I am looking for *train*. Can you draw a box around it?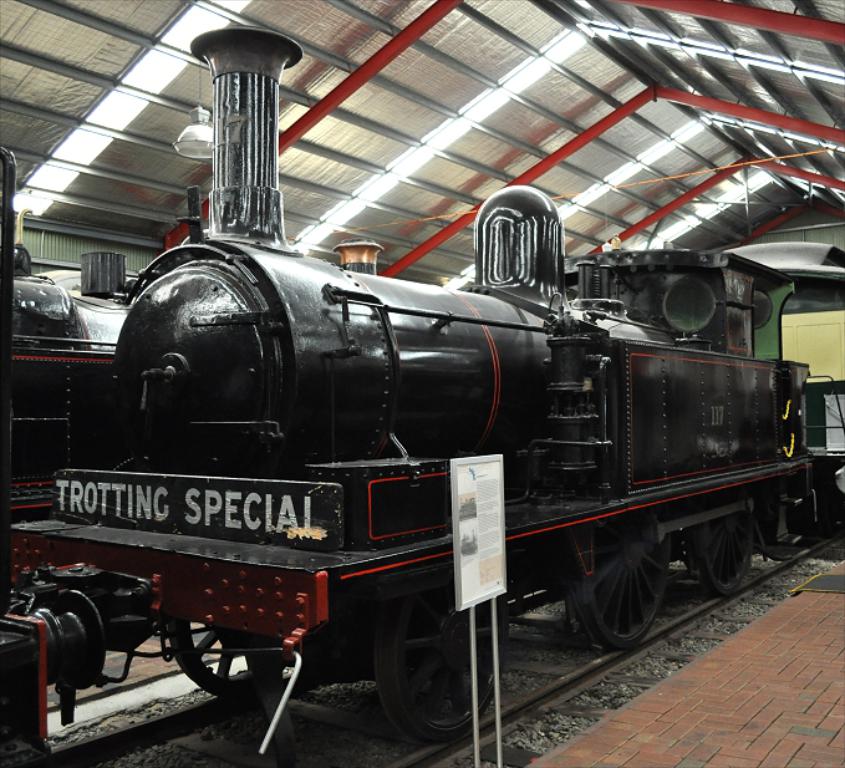
Sure, the bounding box is crop(0, 245, 381, 599).
